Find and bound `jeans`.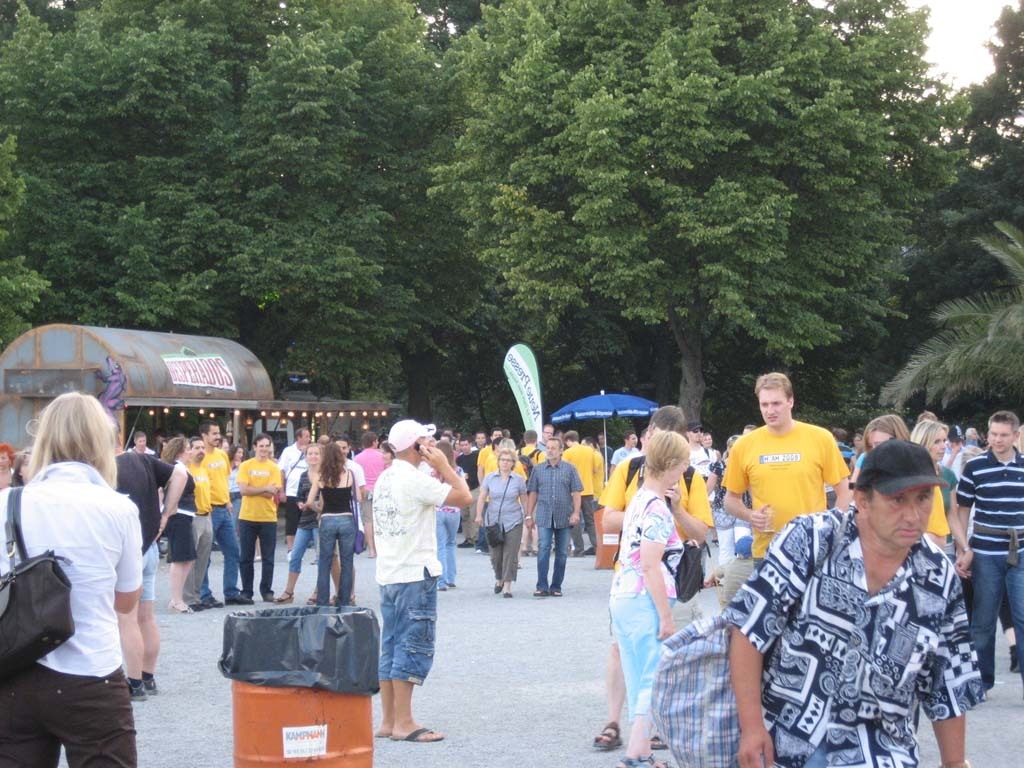
Bound: bbox=[615, 597, 681, 726].
